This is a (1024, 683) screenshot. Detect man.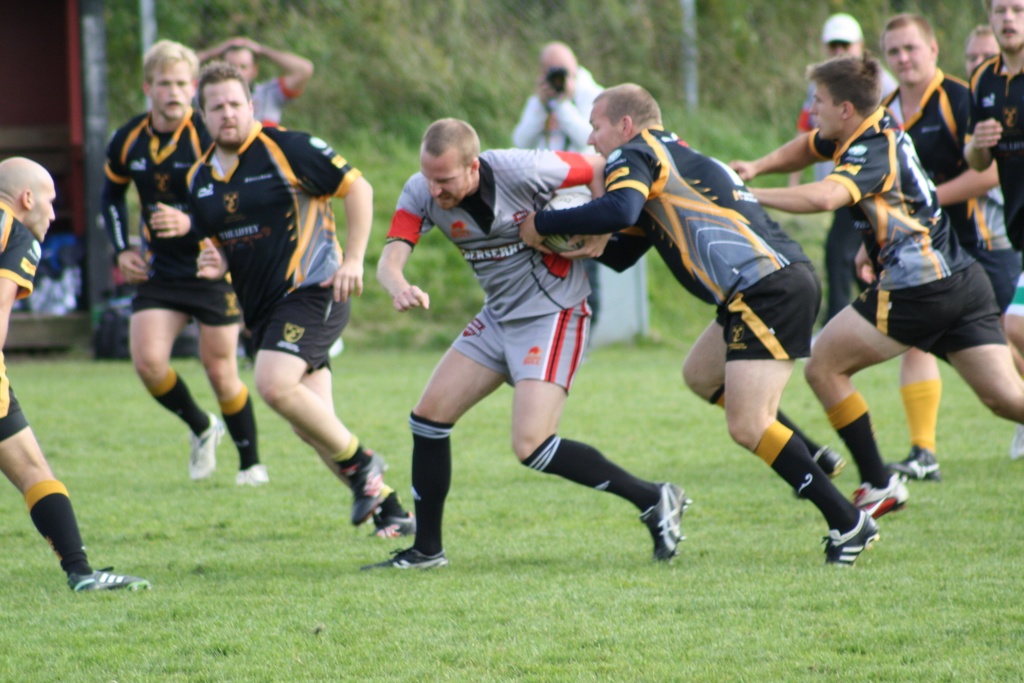
x1=147, y1=60, x2=417, y2=539.
